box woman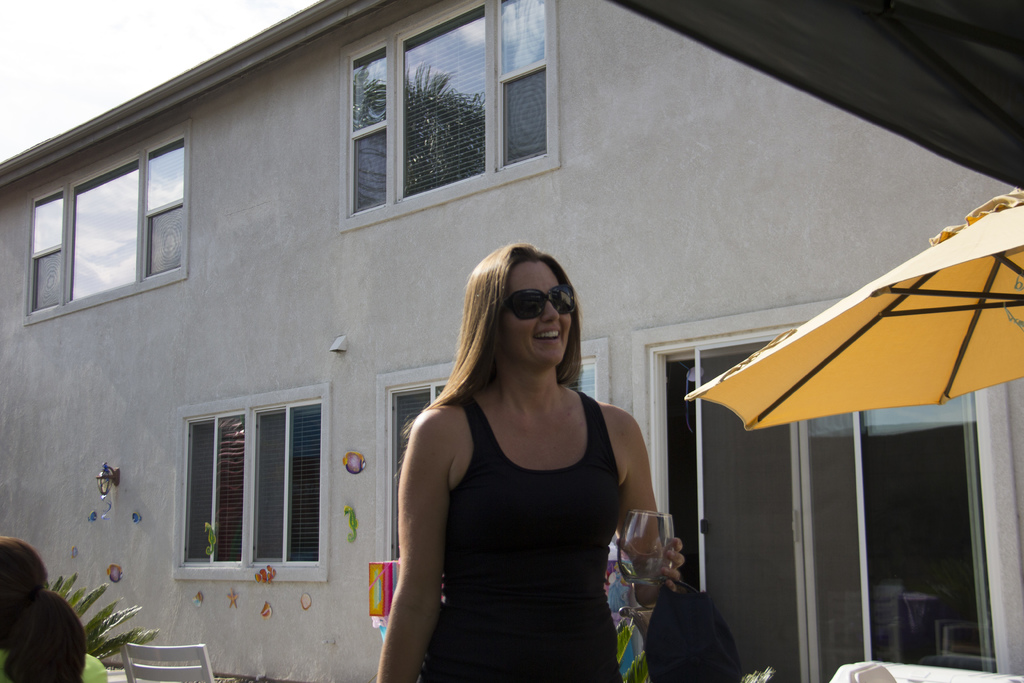
387, 218, 660, 680
